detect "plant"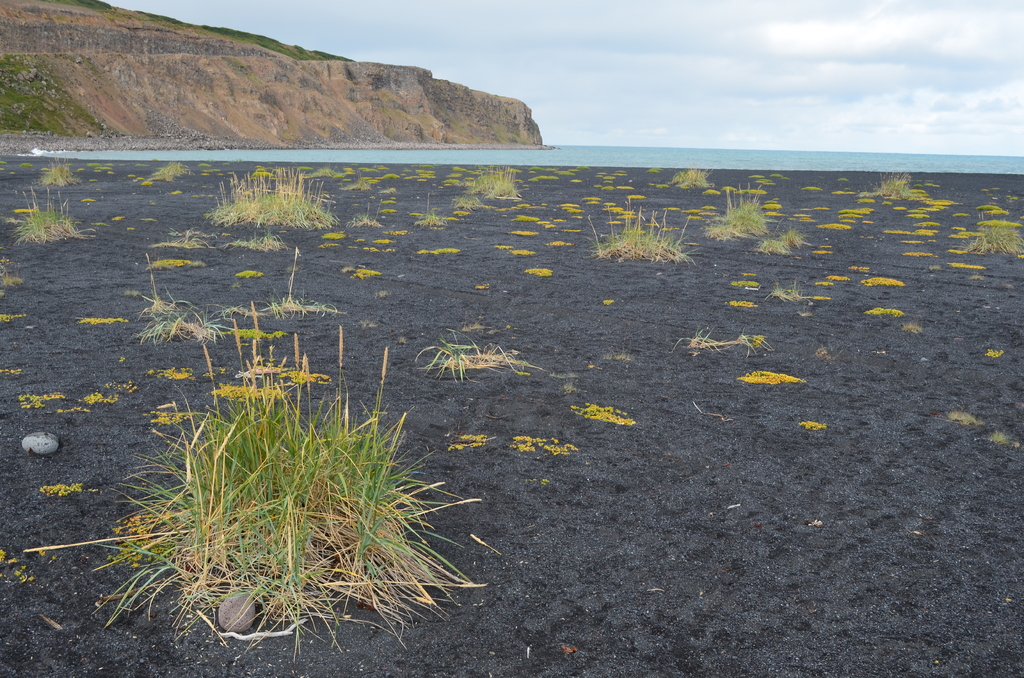
[left=572, top=399, right=635, bottom=423]
